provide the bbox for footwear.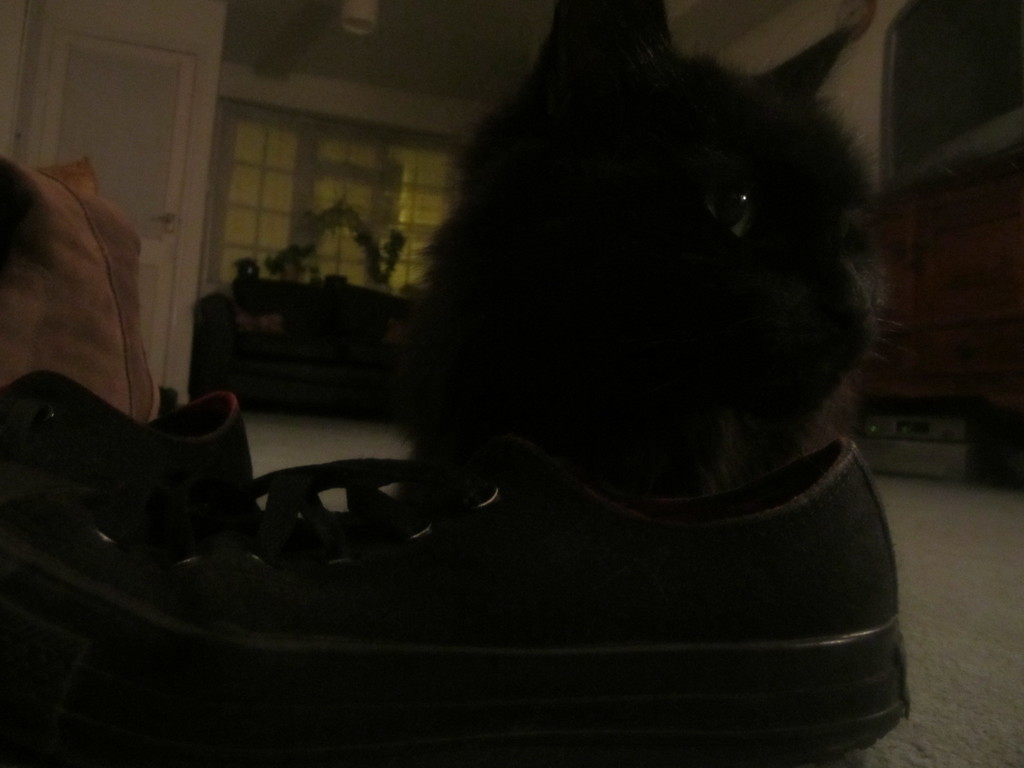
(x1=63, y1=365, x2=916, y2=698).
